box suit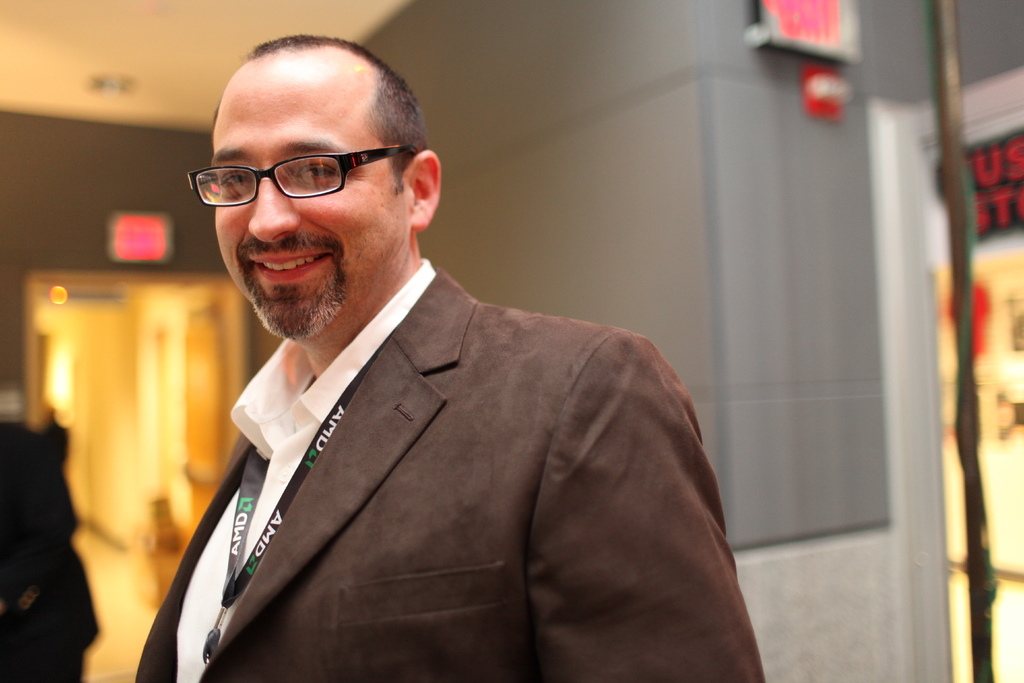
[left=127, top=227, right=728, bottom=680]
